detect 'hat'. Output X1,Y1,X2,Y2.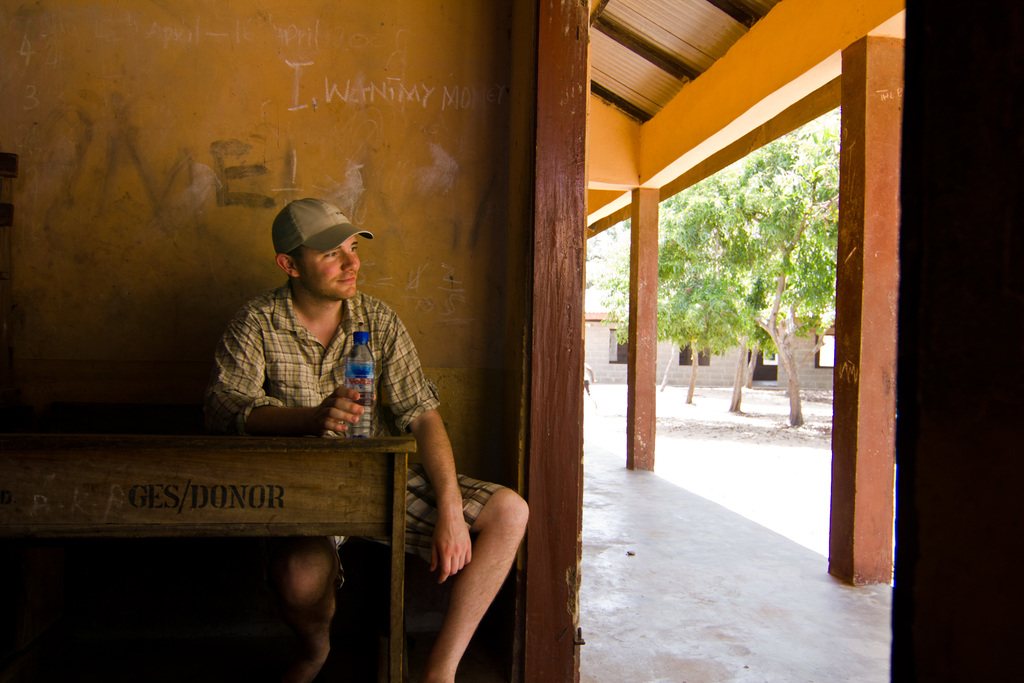
272,195,375,255.
